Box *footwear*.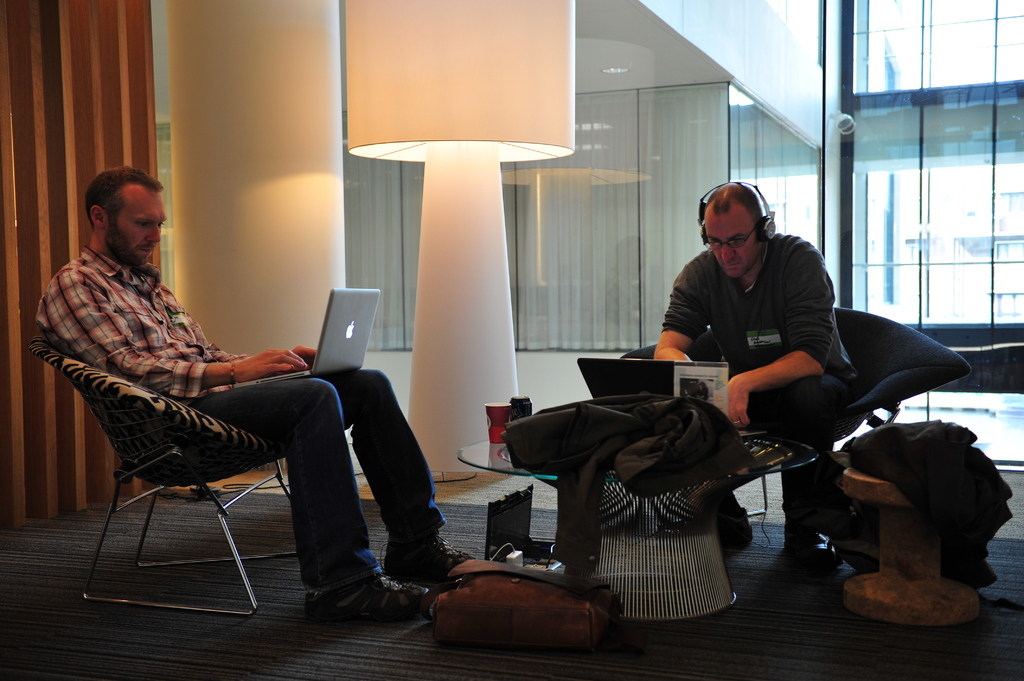
left=305, top=569, right=436, bottom=616.
